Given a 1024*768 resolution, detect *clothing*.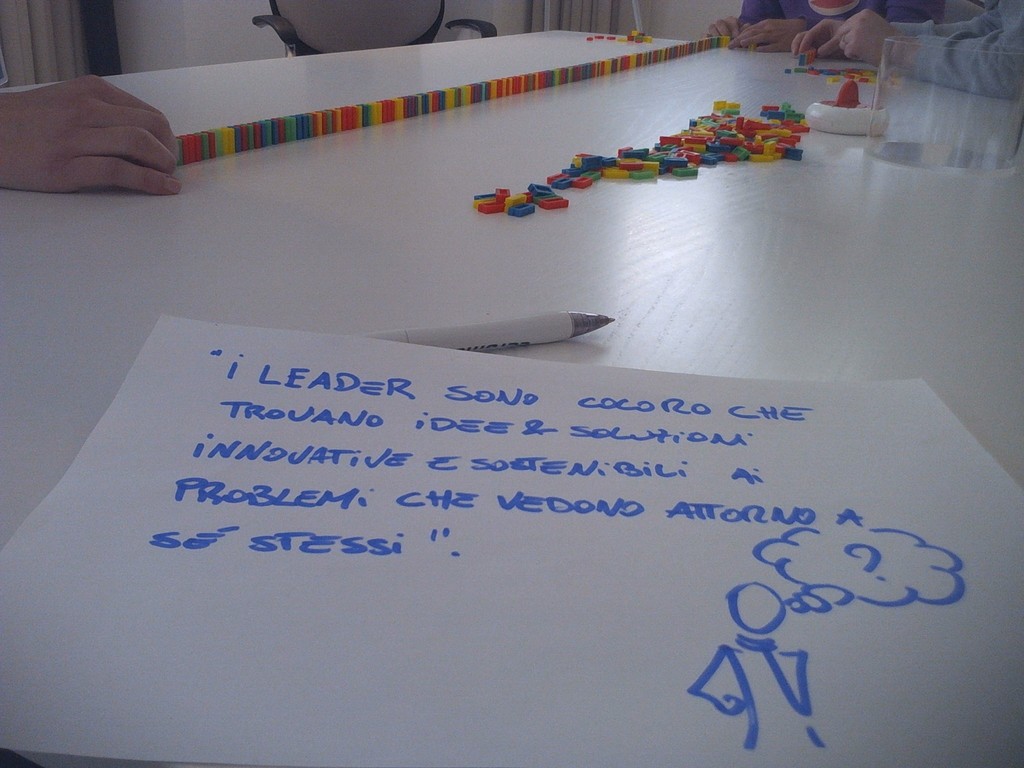
[897,0,1023,99].
